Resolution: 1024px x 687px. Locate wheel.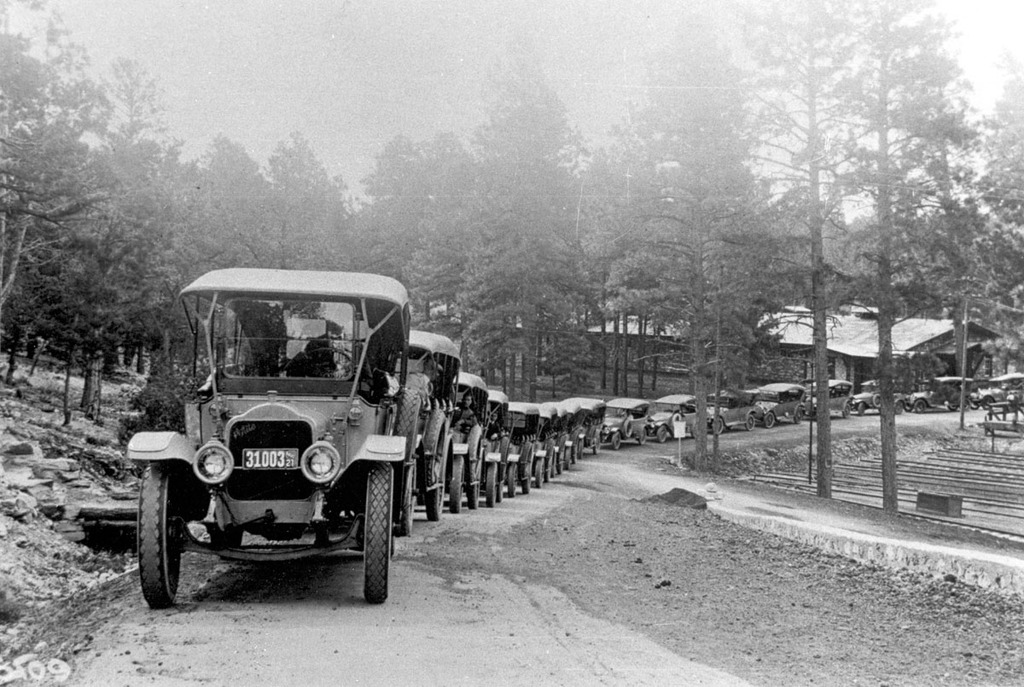
x1=624, y1=420, x2=631, y2=434.
